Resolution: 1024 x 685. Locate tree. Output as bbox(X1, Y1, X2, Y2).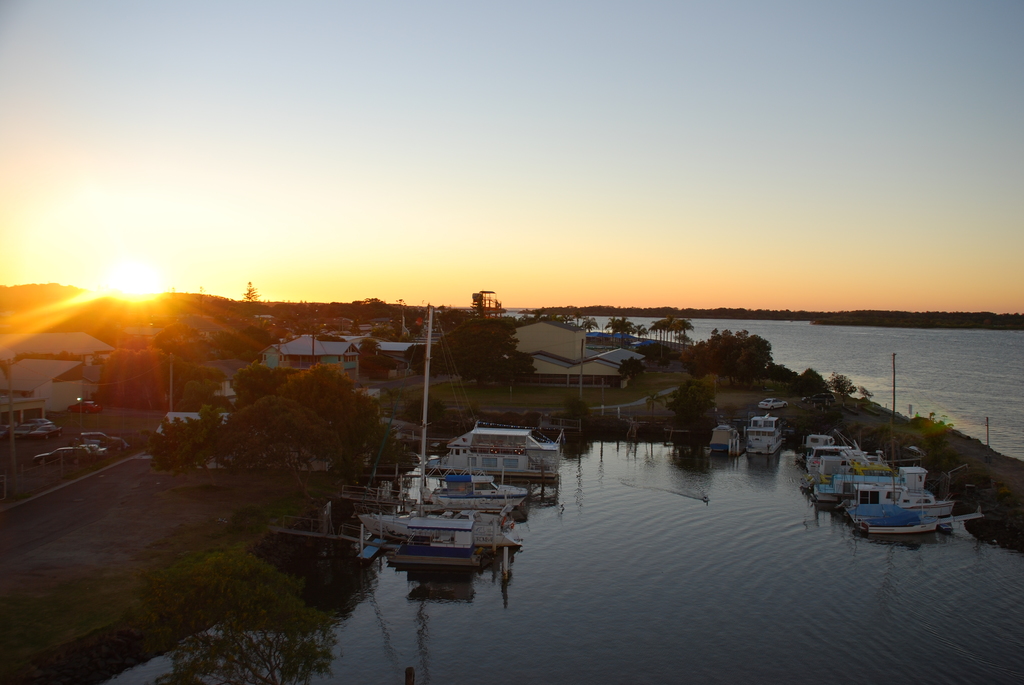
bbox(671, 319, 694, 352).
